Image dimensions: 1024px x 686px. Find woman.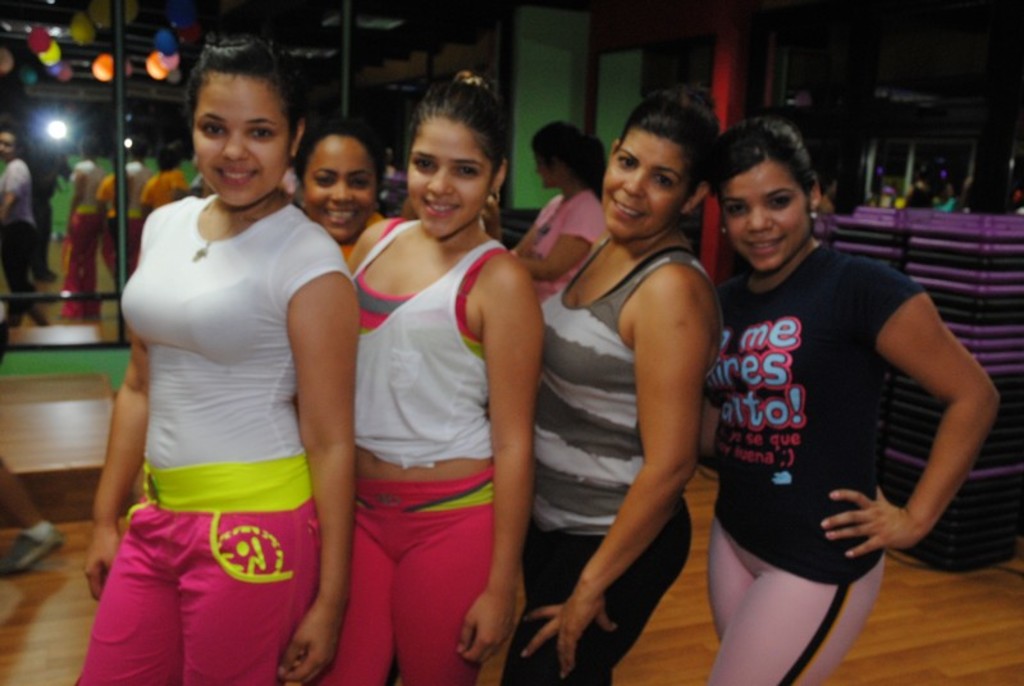
(left=535, top=95, right=726, bottom=685).
